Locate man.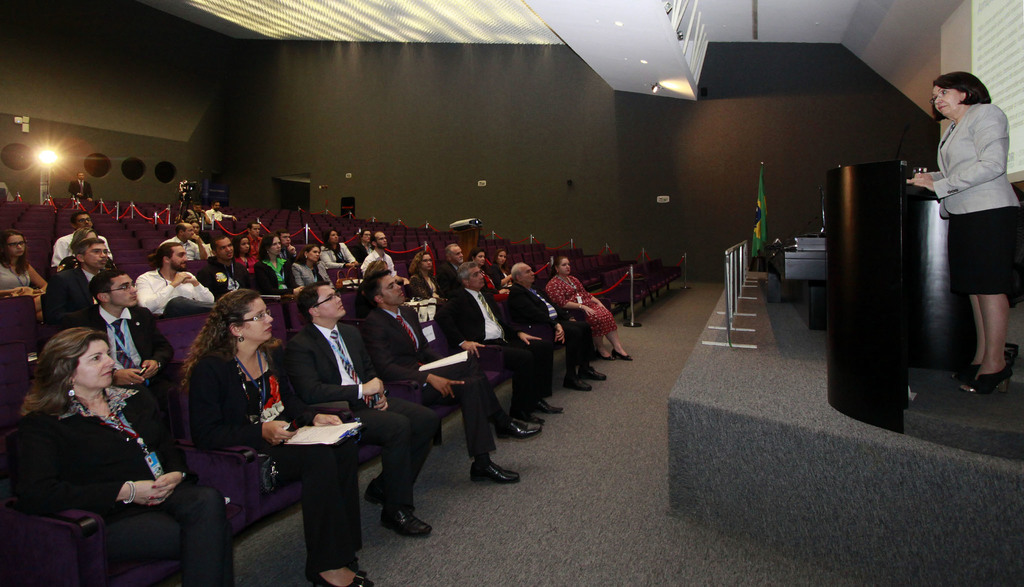
Bounding box: box=[159, 219, 214, 261].
